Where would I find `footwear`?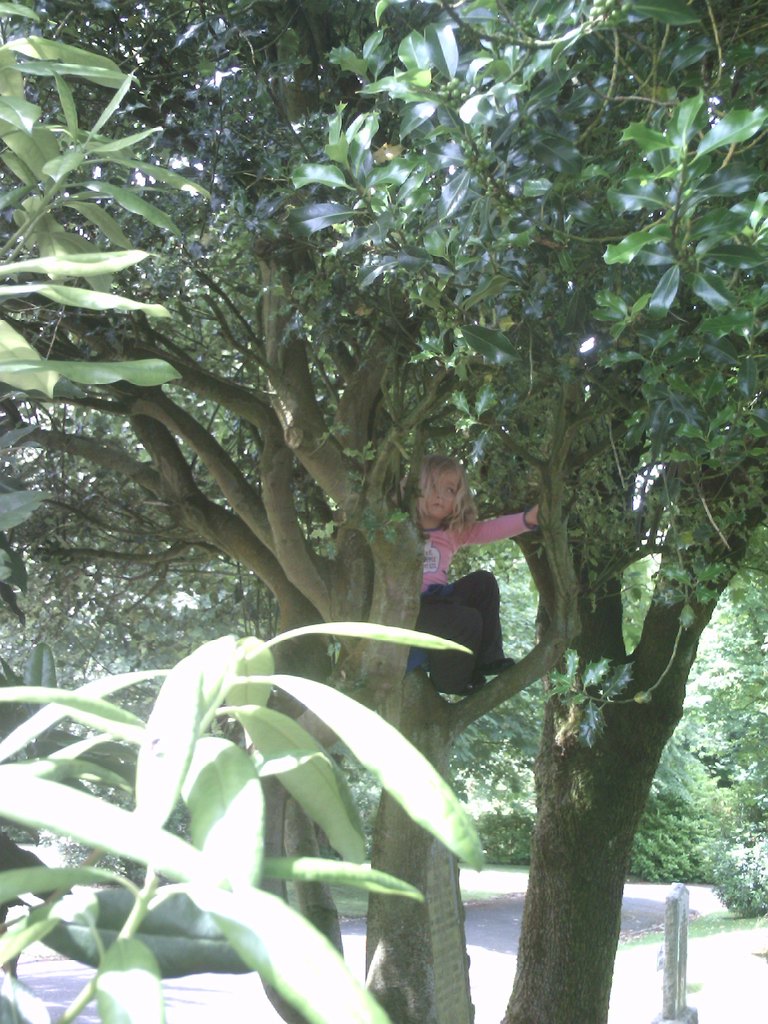
At 483 659 515 678.
